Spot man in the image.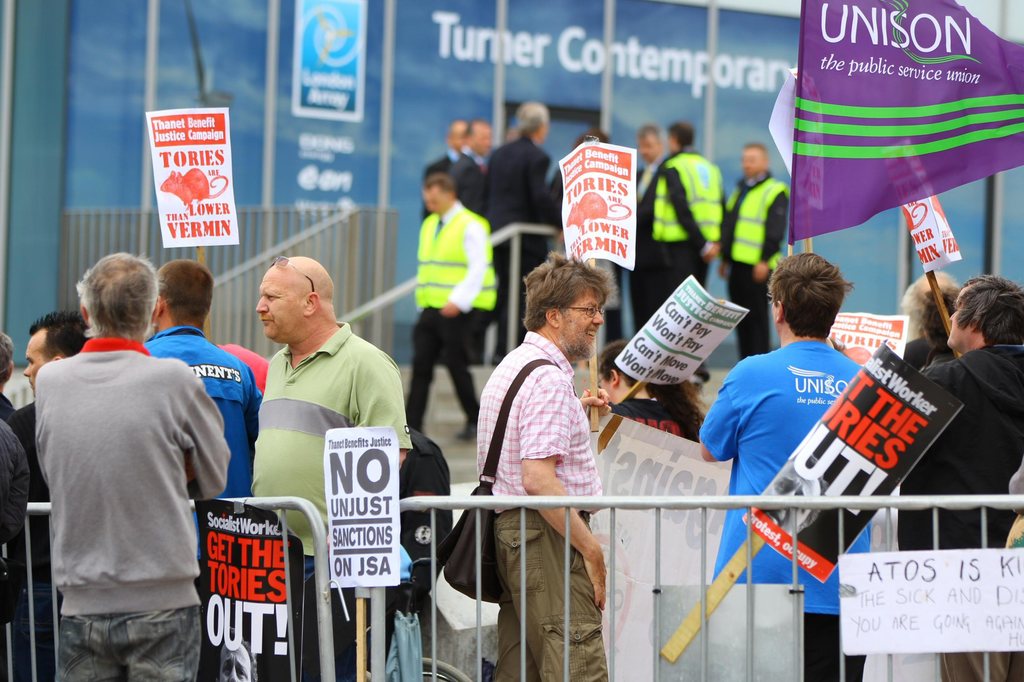
man found at Rect(444, 118, 463, 172).
